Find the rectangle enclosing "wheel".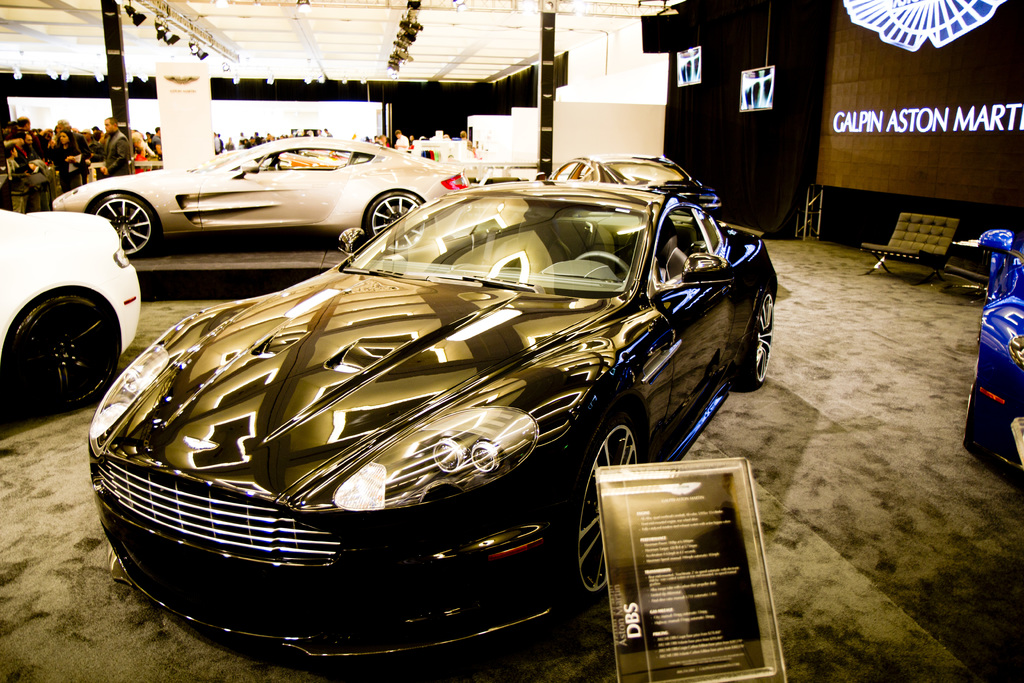
[x1=92, y1=192, x2=155, y2=259].
